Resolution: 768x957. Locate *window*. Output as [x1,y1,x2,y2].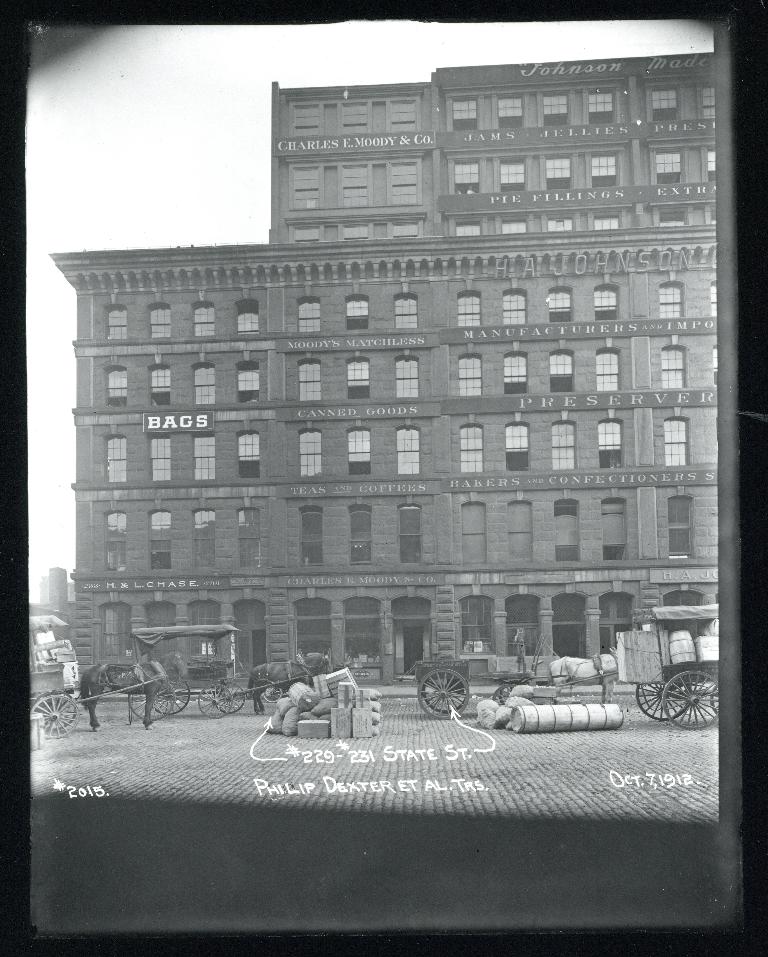
[291,225,325,247].
